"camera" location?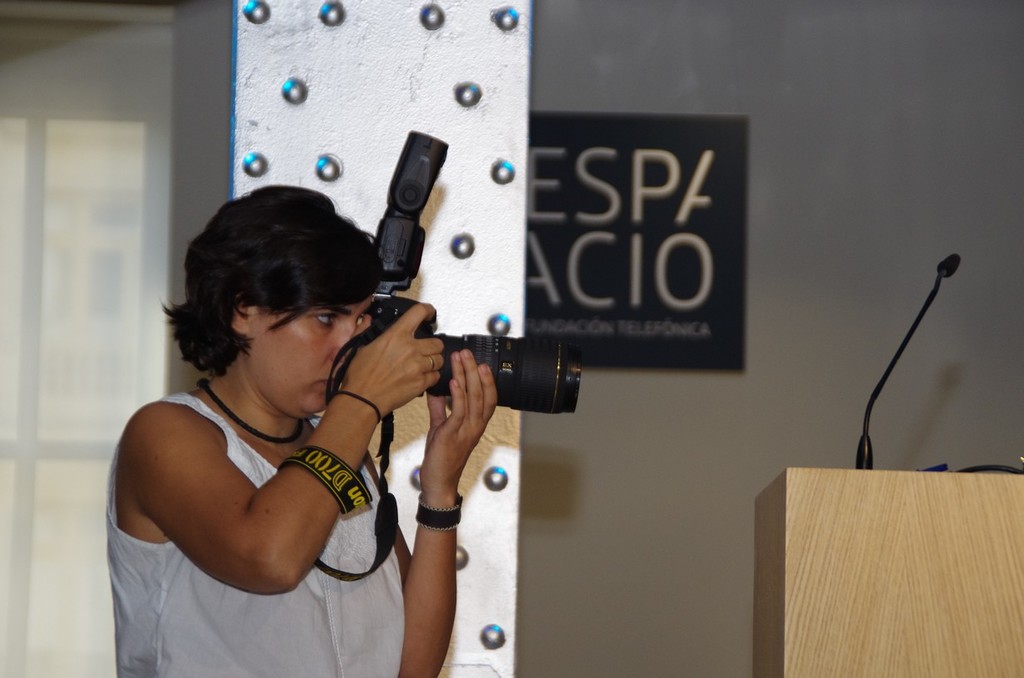
[362,129,584,411]
